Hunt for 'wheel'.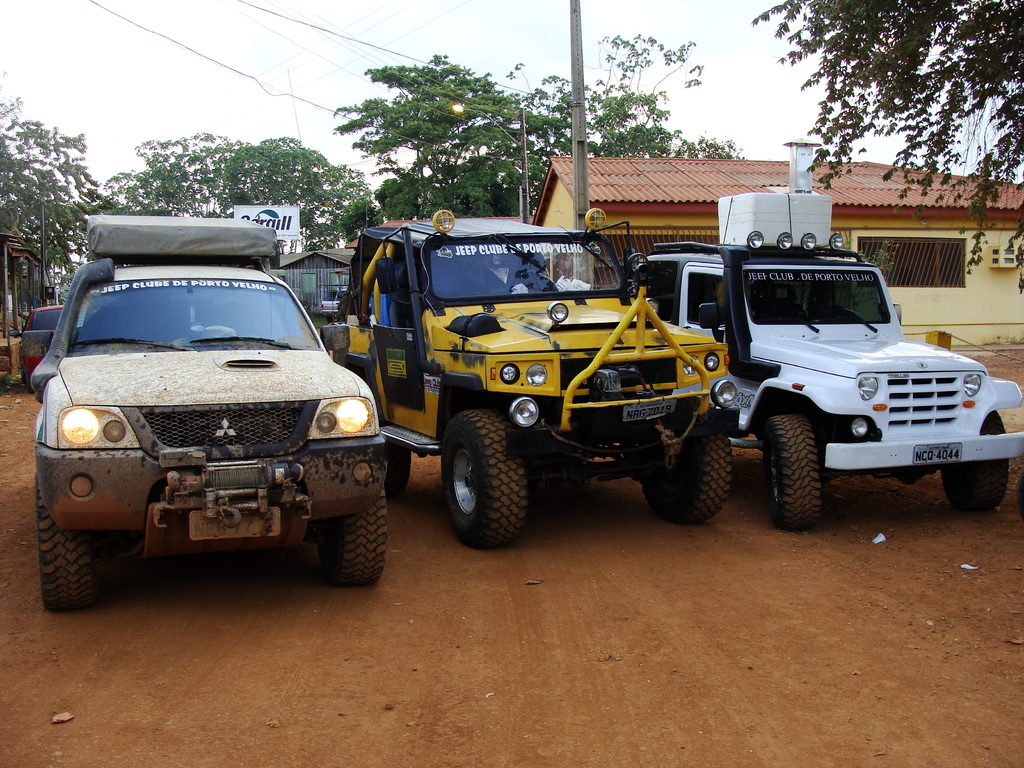
Hunted down at select_region(35, 472, 92, 610).
